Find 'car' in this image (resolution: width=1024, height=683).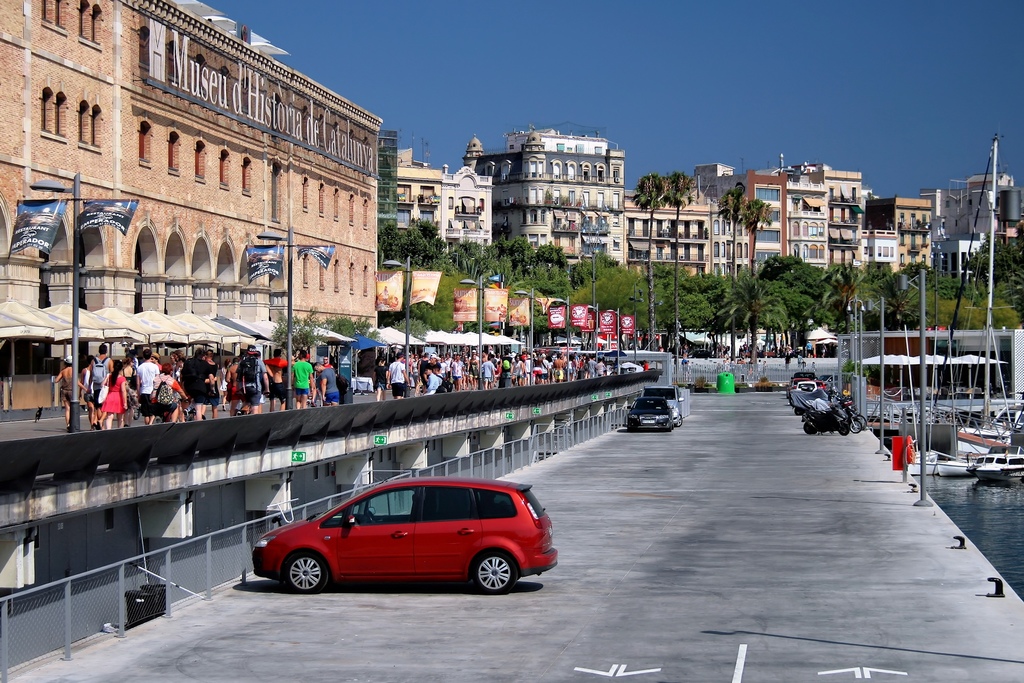
locate(793, 370, 817, 379).
